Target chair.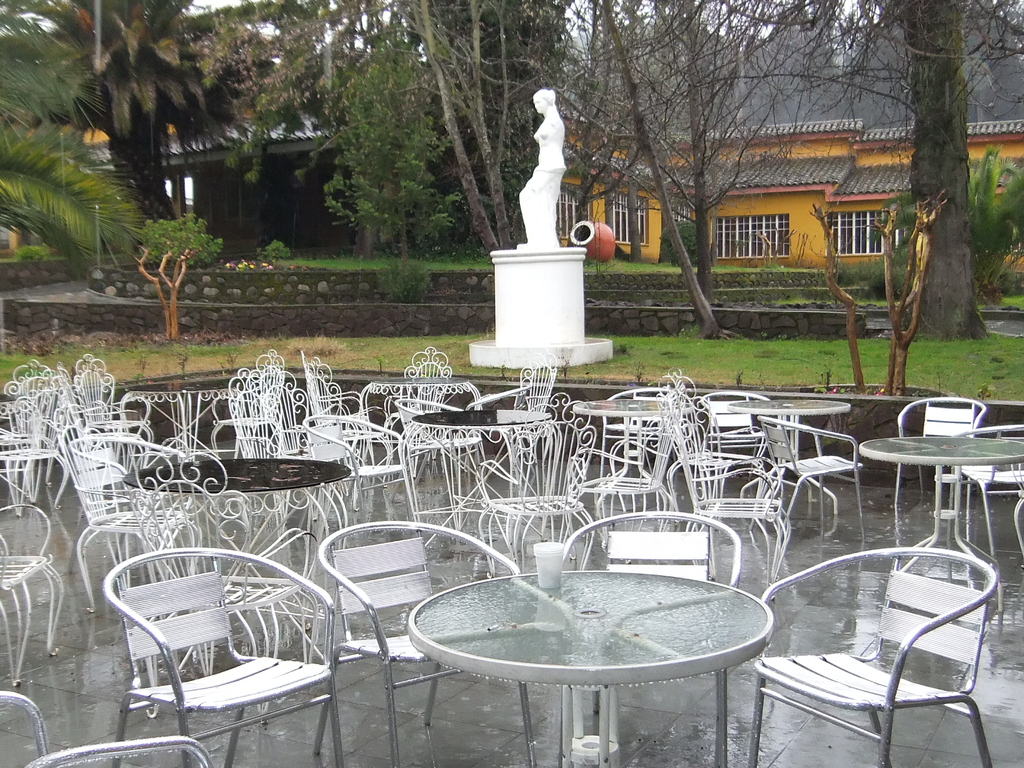
Target region: box(0, 691, 212, 767).
